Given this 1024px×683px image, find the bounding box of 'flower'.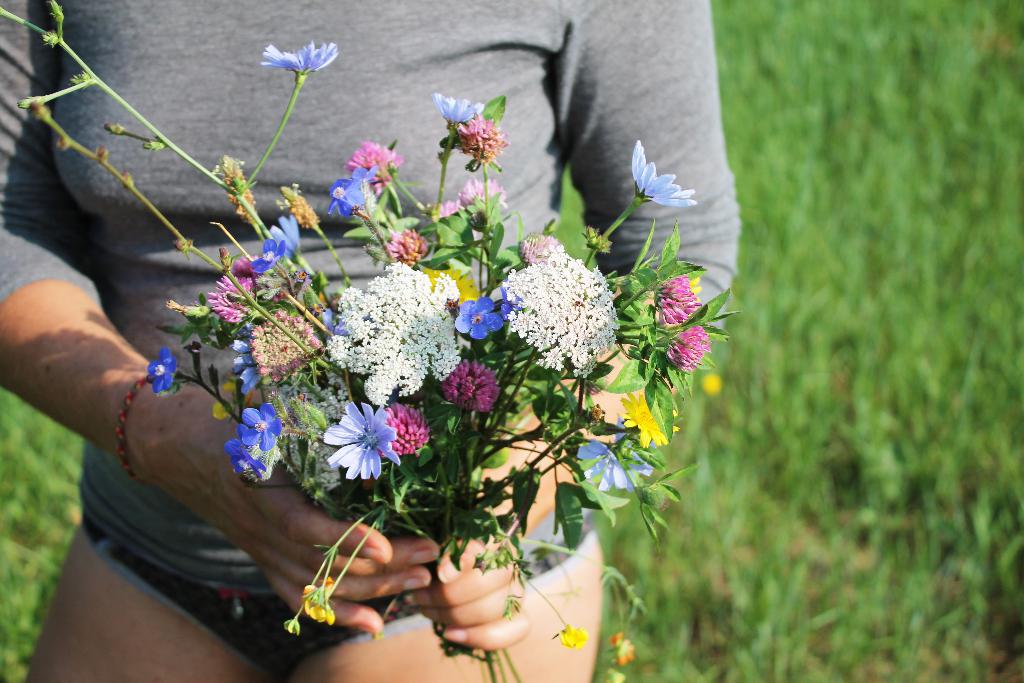
{"left": 231, "top": 258, "right": 263, "bottom": 279}.
